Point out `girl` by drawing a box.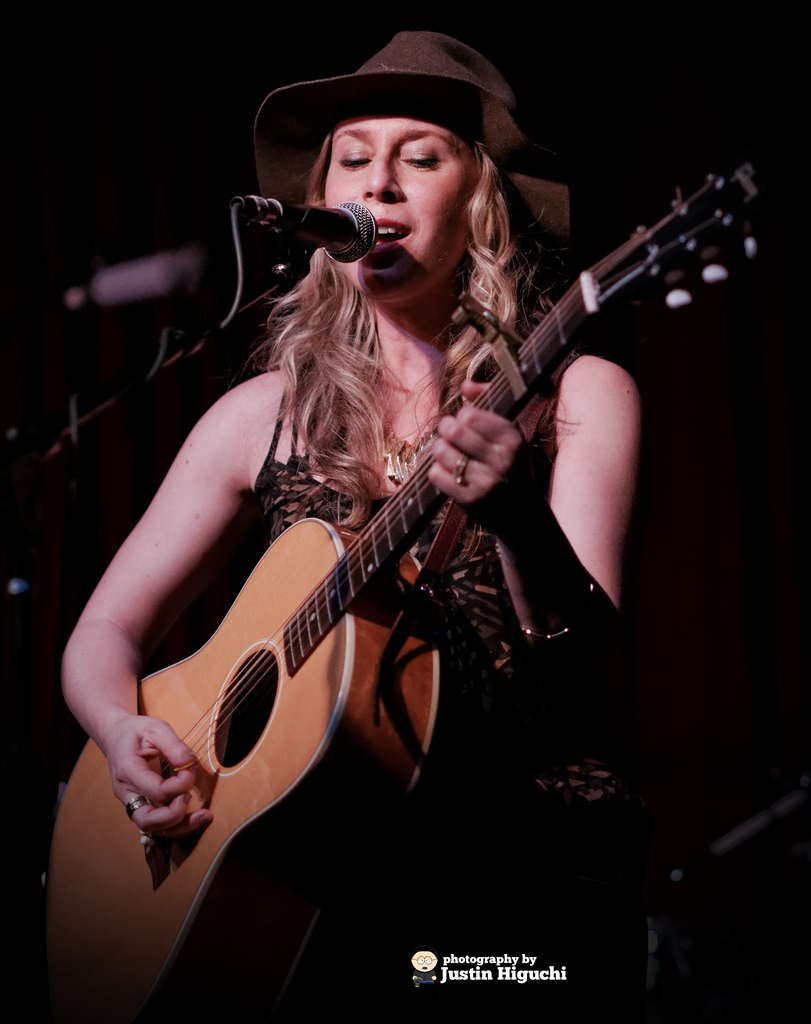
pyautogui.locateOnScreen(60, 29, 628, 1018).
